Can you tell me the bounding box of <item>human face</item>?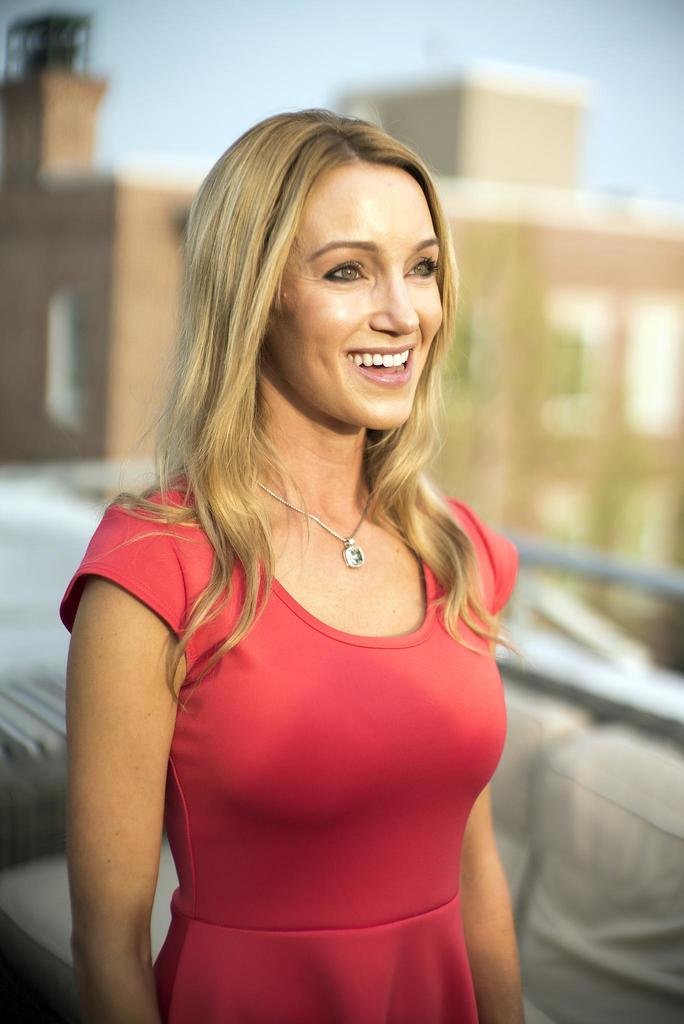
(268, 166, 438, 433).
